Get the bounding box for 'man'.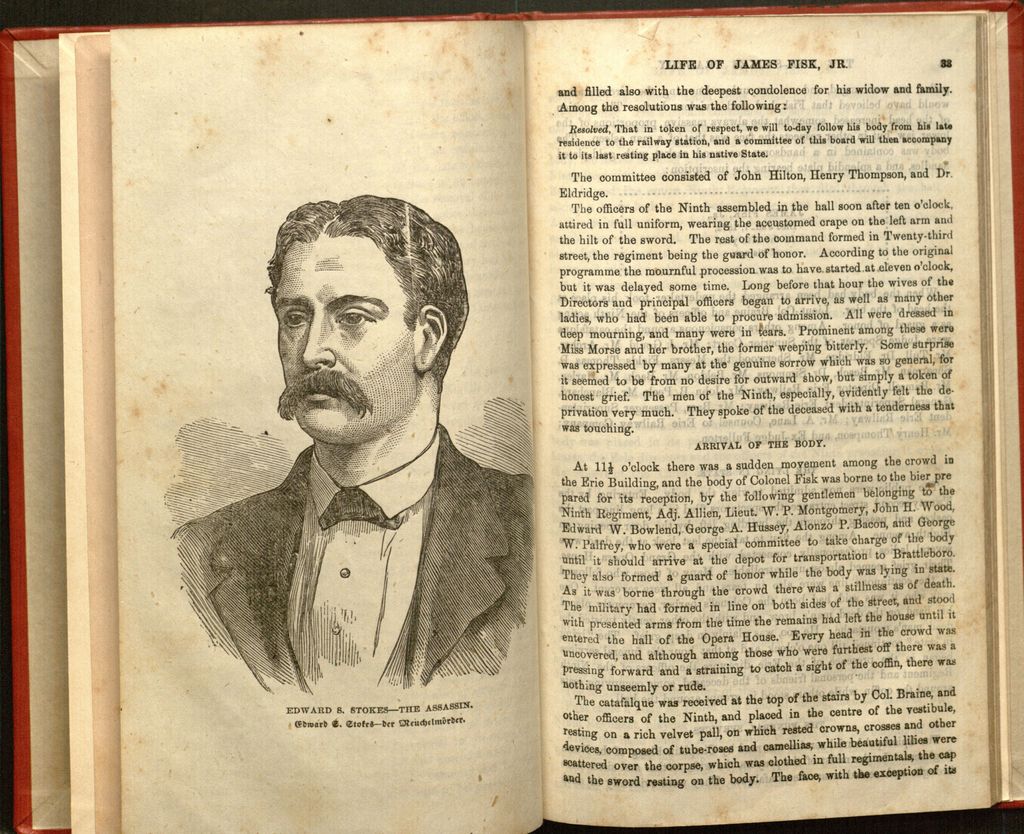
[163, 187, 539, 688].
